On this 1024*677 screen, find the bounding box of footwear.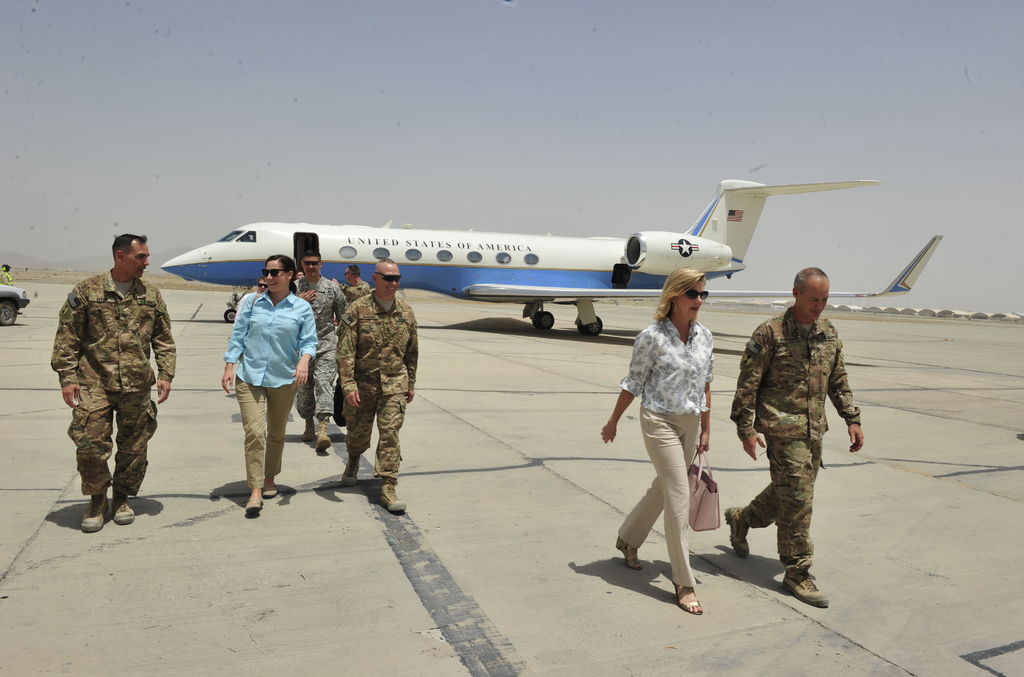
Bounding box: [341,451,362,485].
